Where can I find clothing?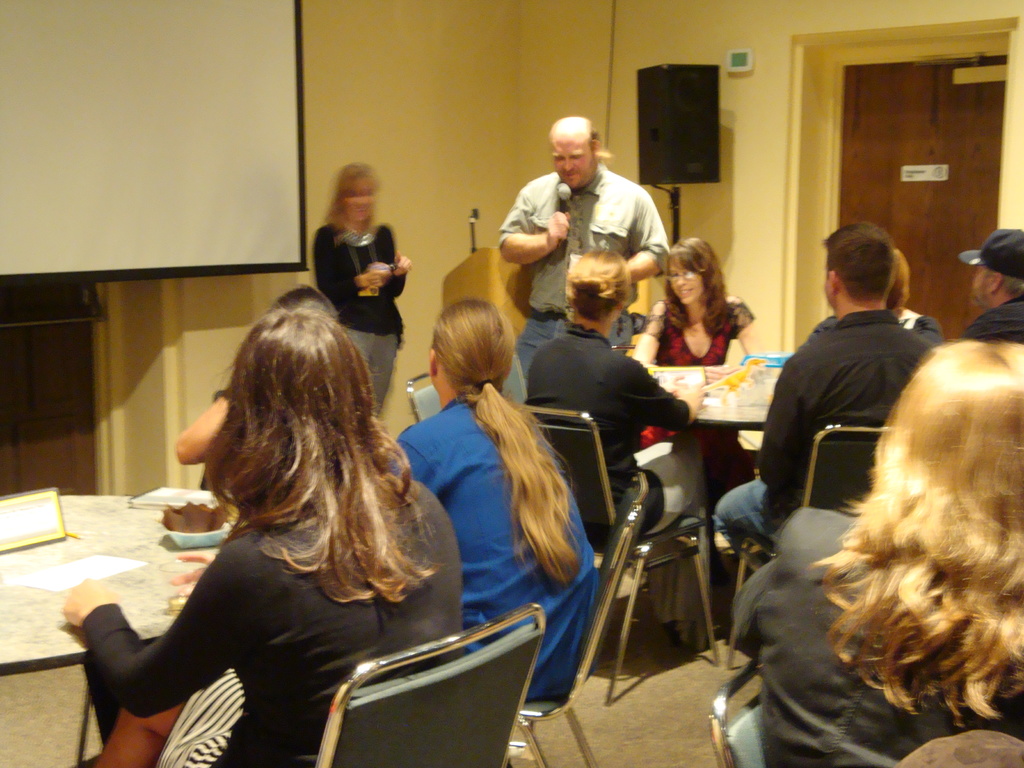
You can find it at <region>388, 397, 595, 701</region>.
